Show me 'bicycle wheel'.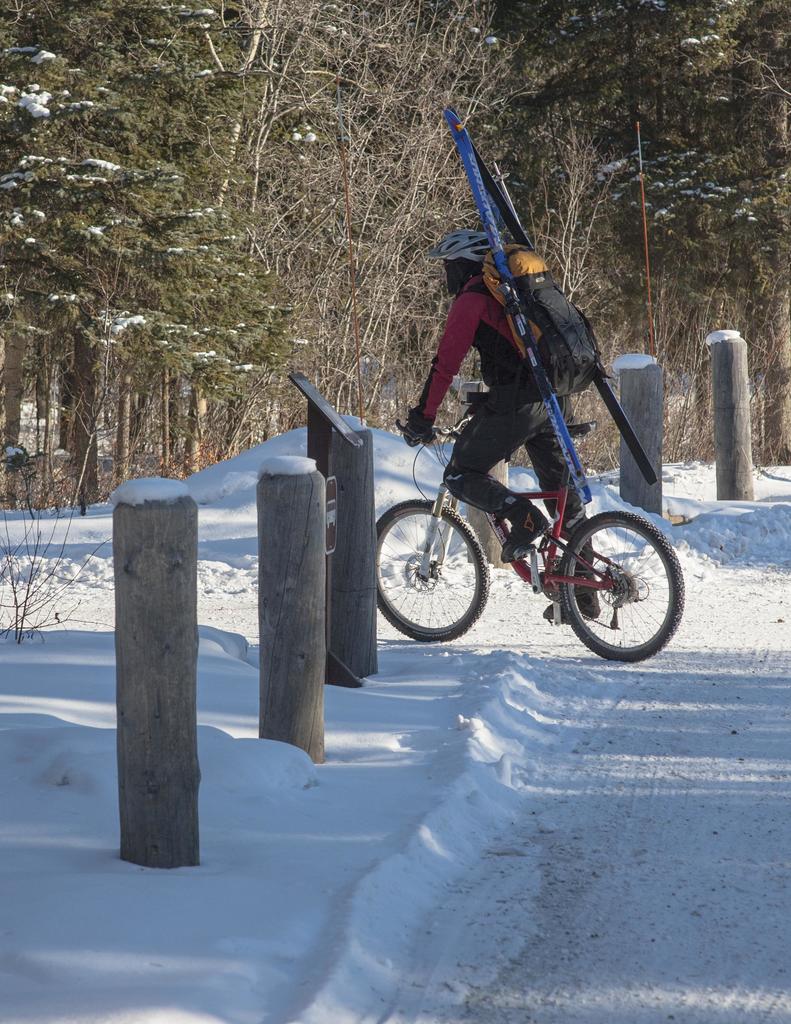
'bicycle wheel' is here: [376,495,493,641].
